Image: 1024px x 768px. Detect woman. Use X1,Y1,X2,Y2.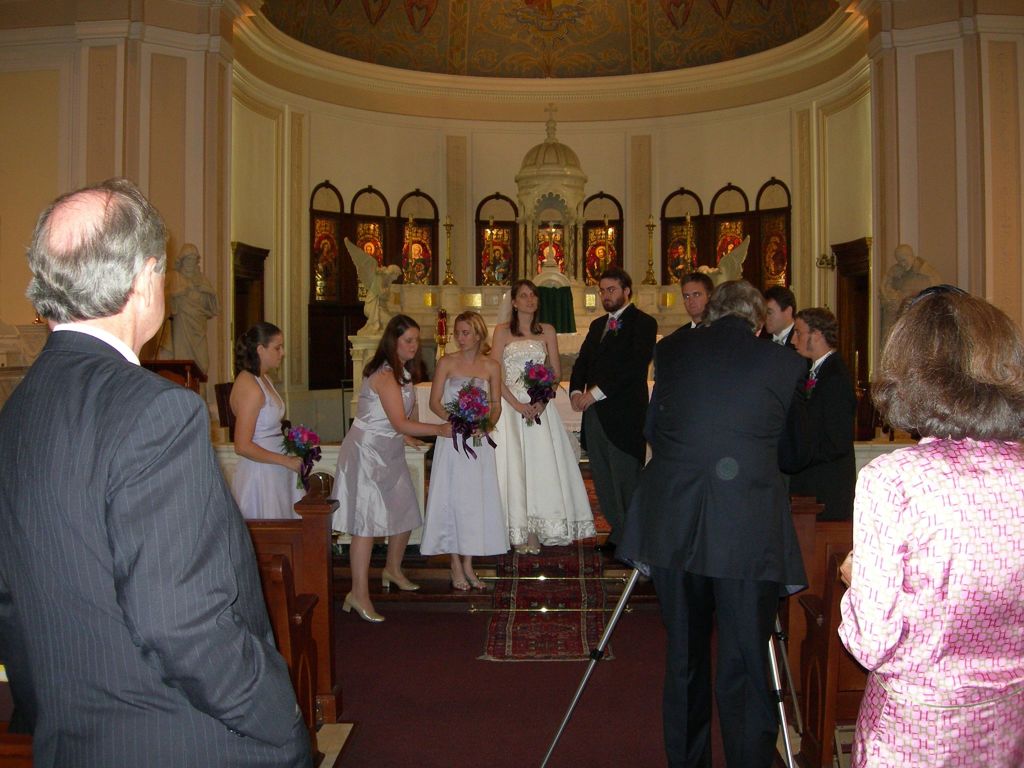
225,321,307,521.
